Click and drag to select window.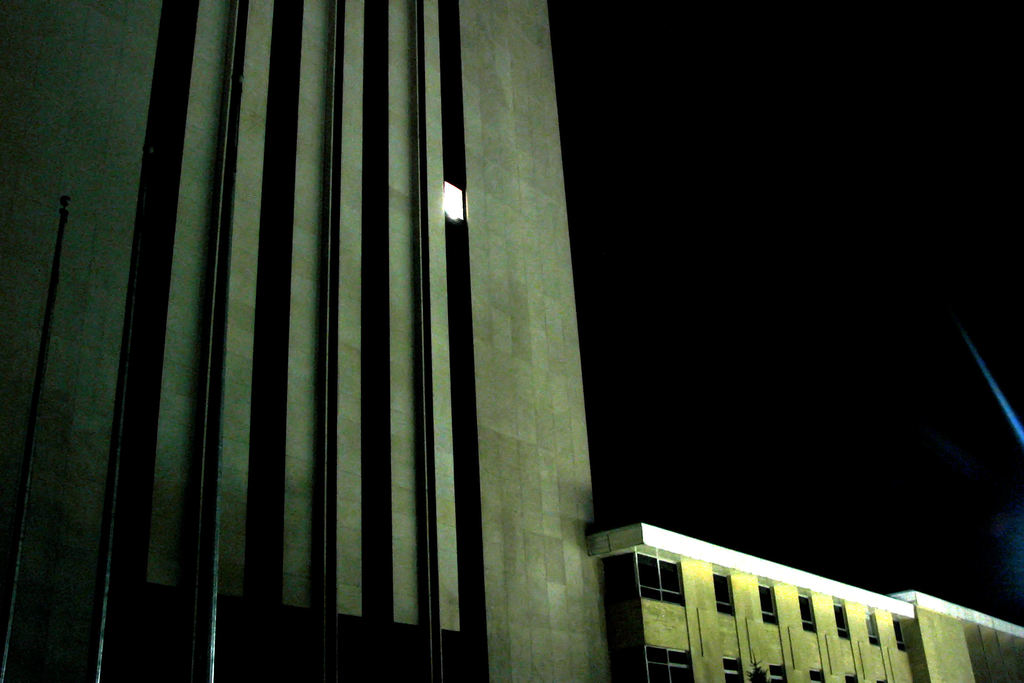
Selection: (x1=711, y1=570, x2=733, y2=616).
